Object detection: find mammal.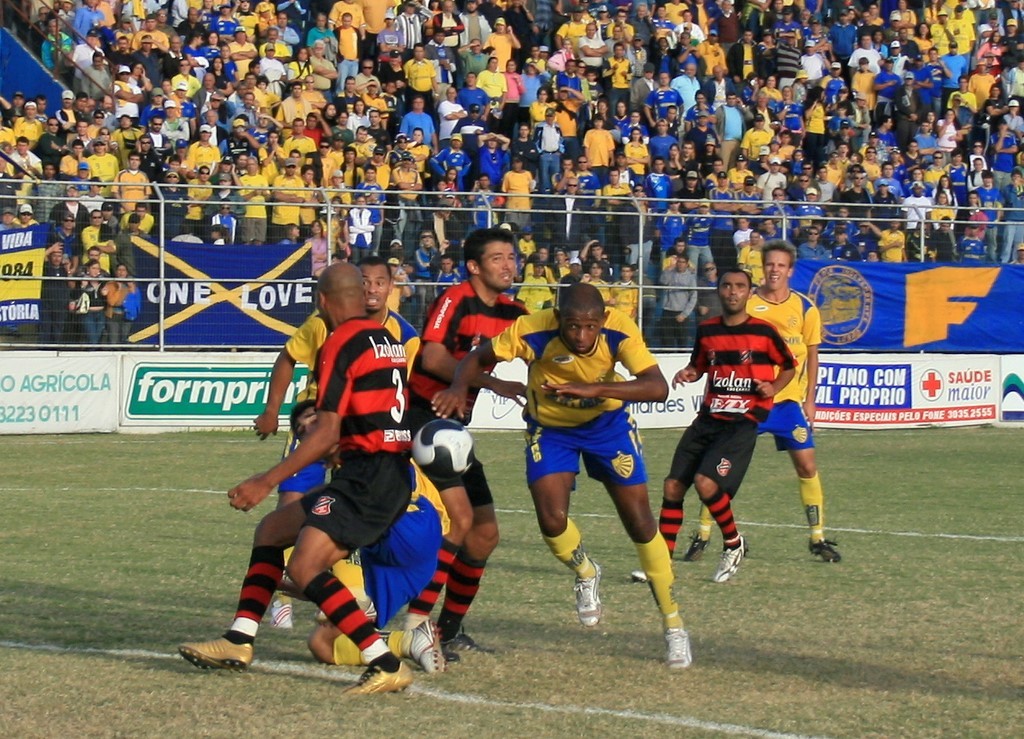
416 231 526 660.
